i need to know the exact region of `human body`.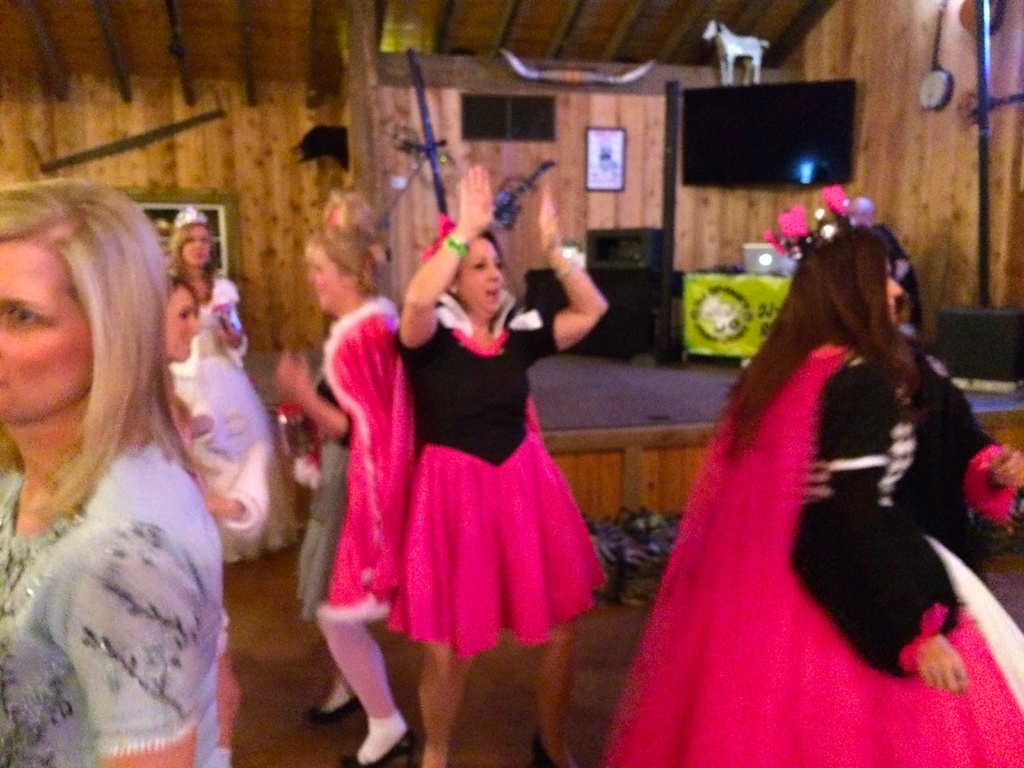
Region: (318,185,596,730).
